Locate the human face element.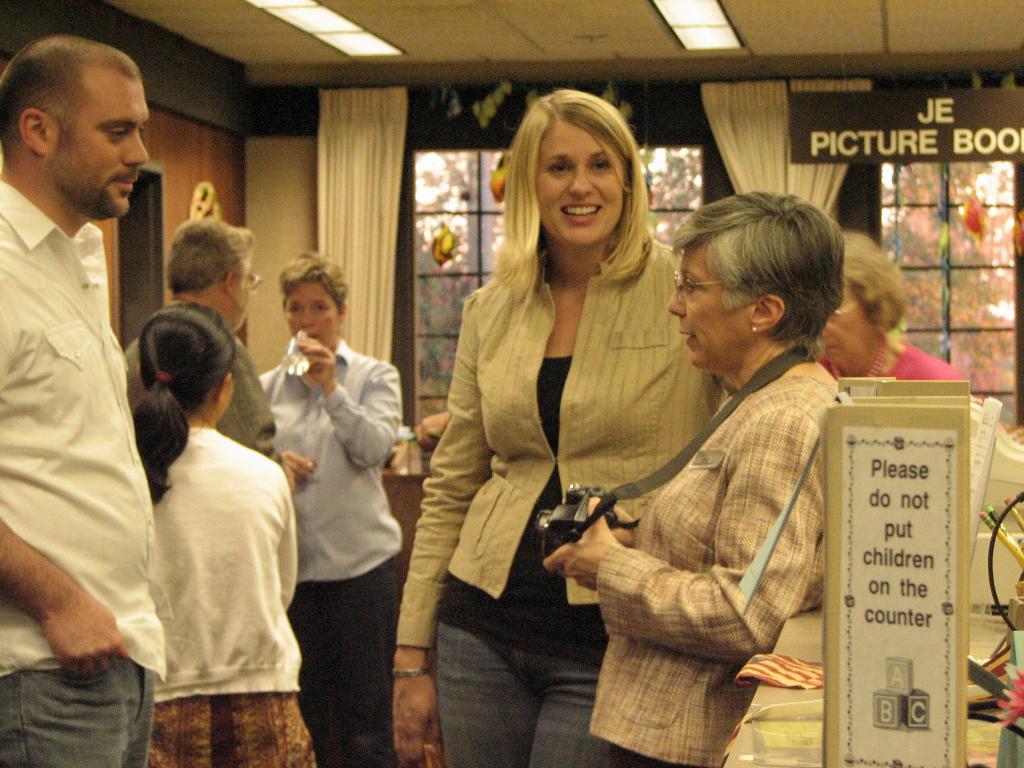
Element bbox: 49, 80, 152, 220.
